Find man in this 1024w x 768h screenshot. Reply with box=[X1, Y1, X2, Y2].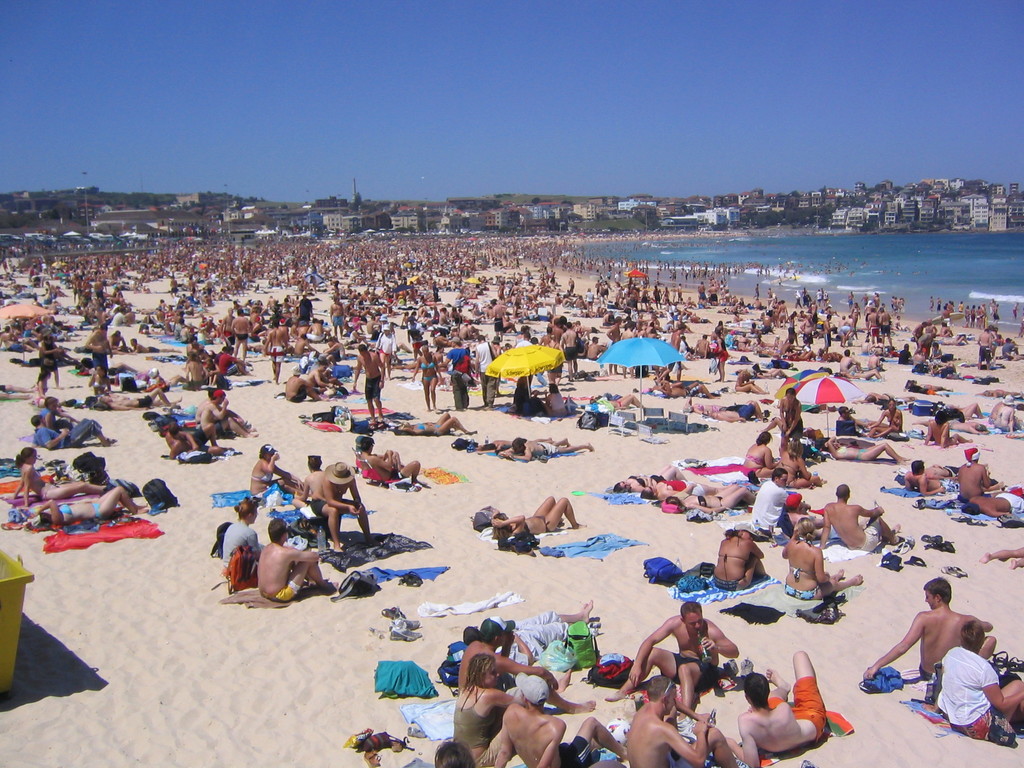
box=[915, 422, 990, 433].
